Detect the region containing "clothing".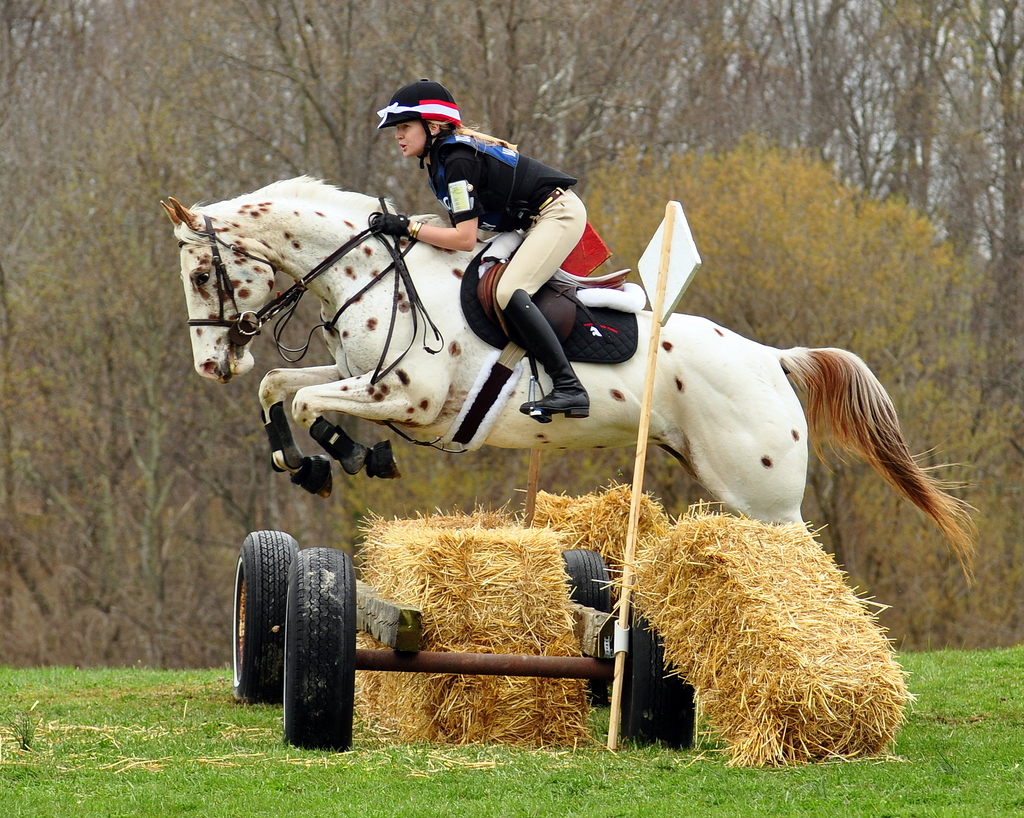
(381, 74, 470, 129).
